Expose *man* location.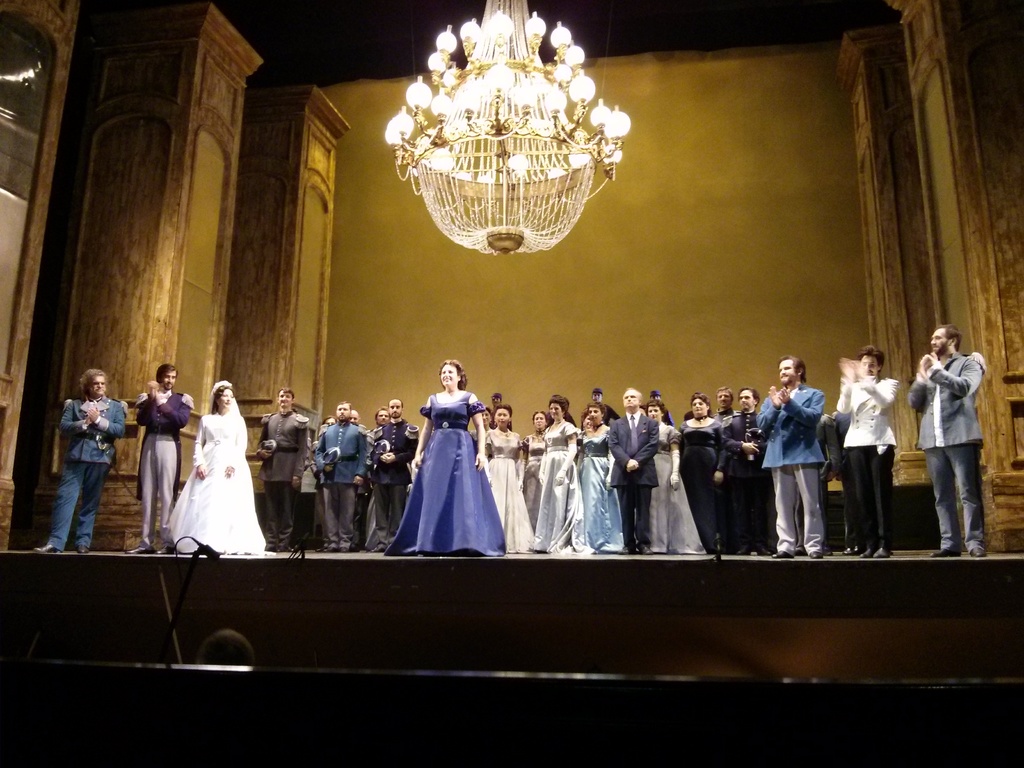
Exposed at {"x1": 720, "y1": 388, "x2": 768, "y2": 557}.
